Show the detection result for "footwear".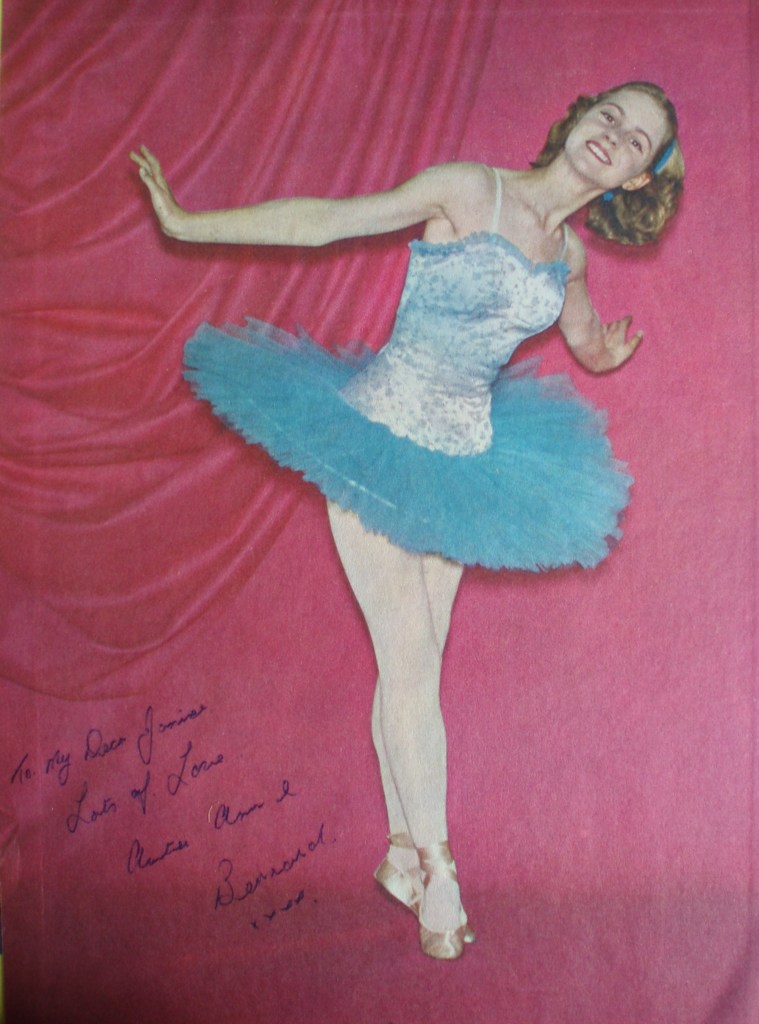
select_region(418, 840, 468, 959).
